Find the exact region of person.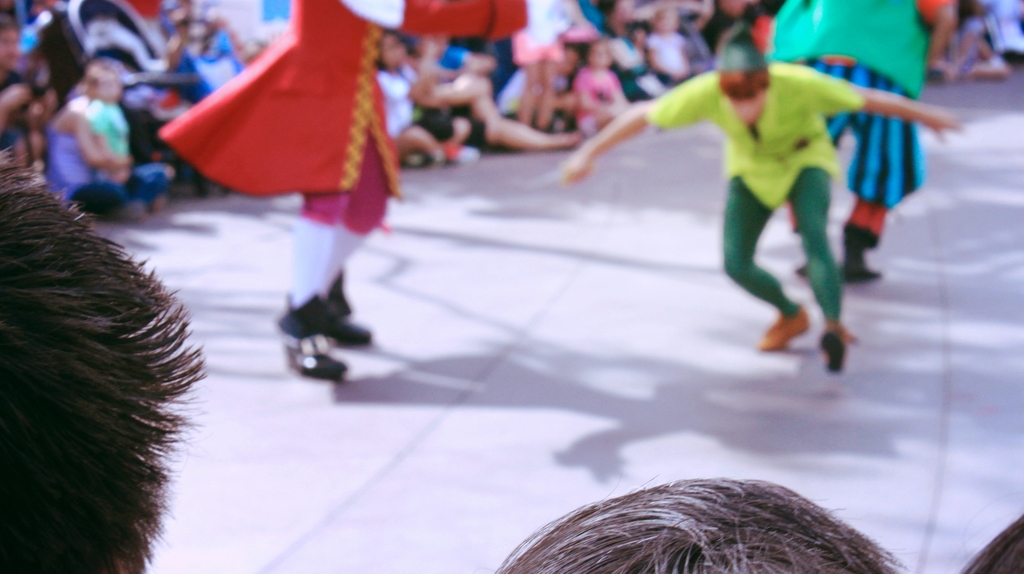
Exact region: bbox=[762, 0, 957, 276].
